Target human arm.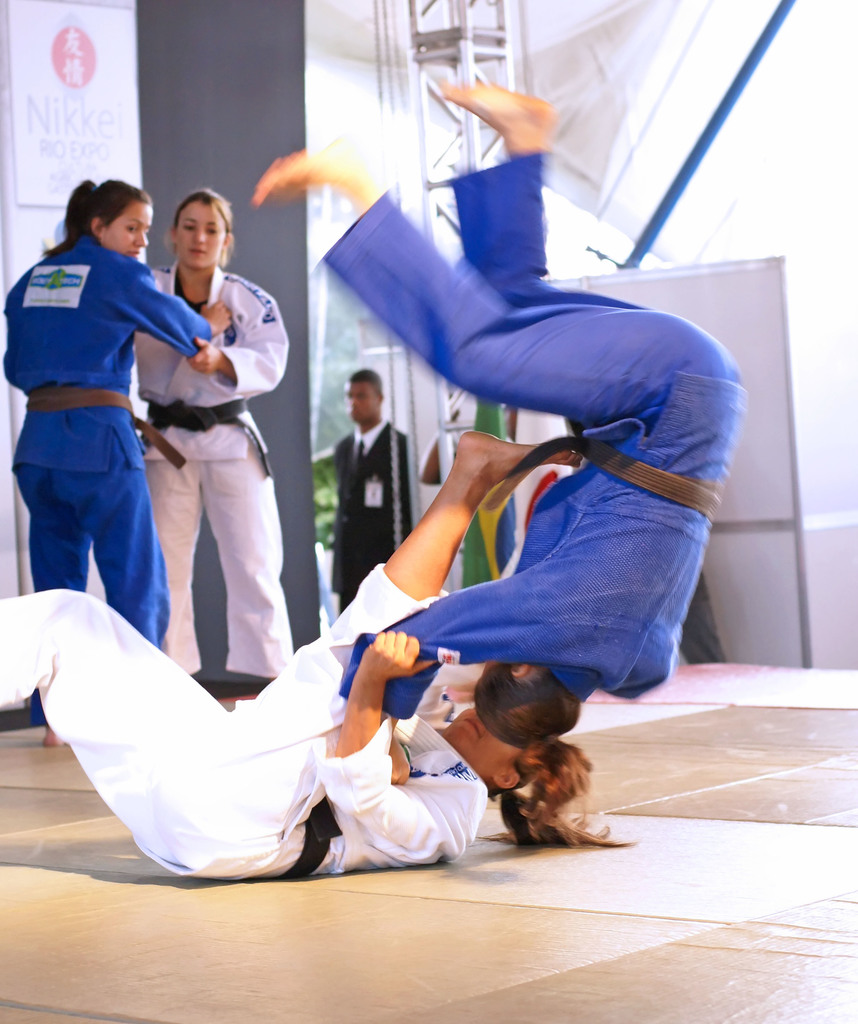
Target region: pyautogui.locateOnScreen(131, 266, 231, 380).
